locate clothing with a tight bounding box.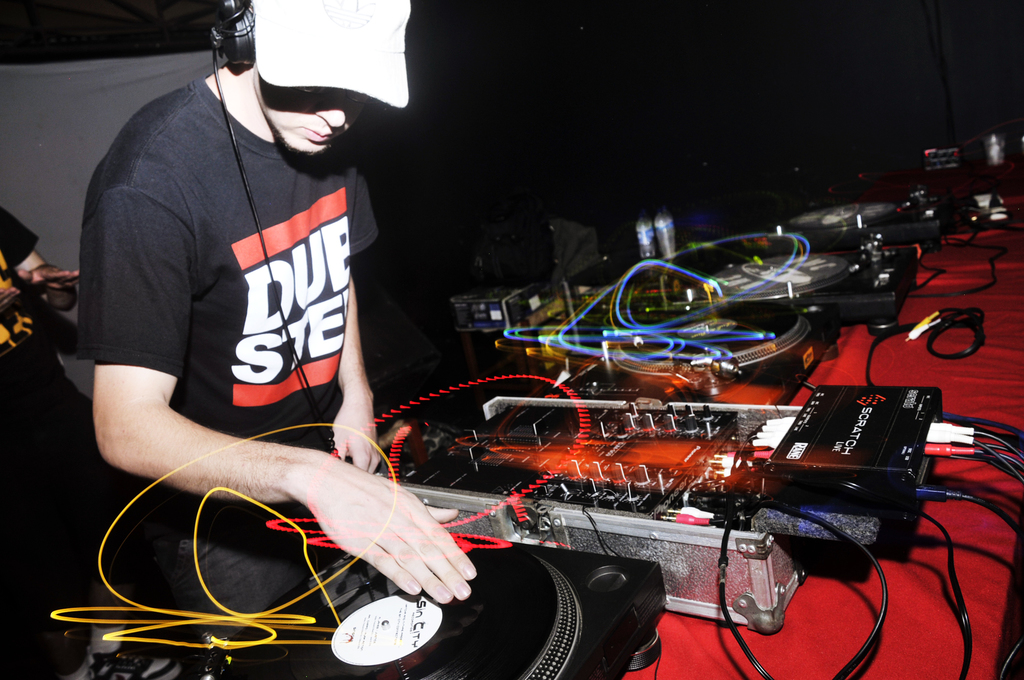
88,72,398,558.
